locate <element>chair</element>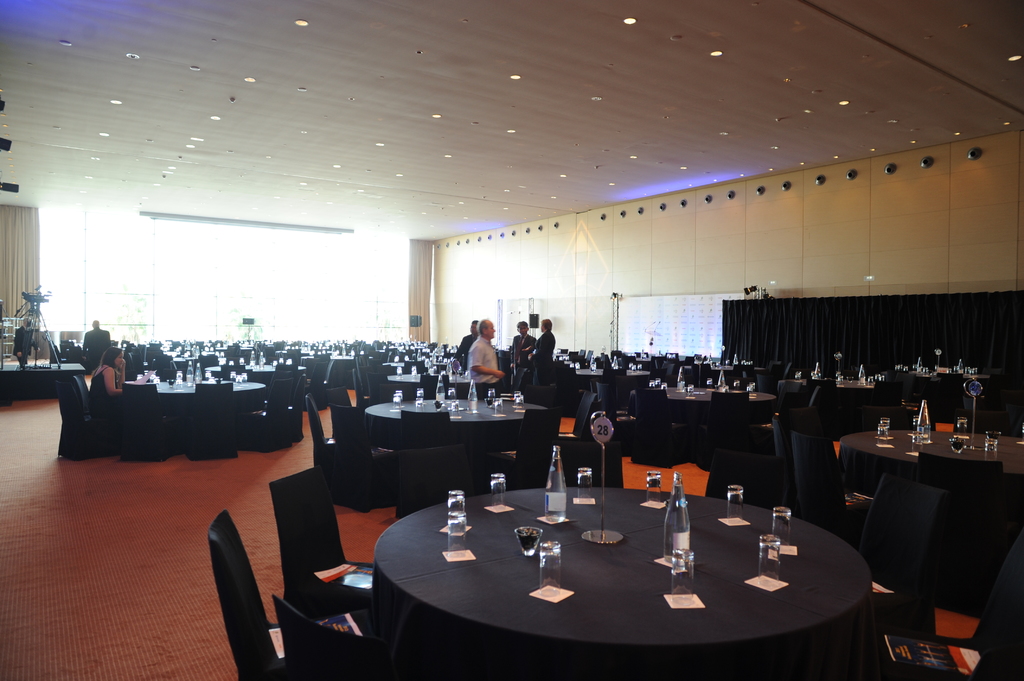
[left=266, top=462, right=376, bottom=626]
